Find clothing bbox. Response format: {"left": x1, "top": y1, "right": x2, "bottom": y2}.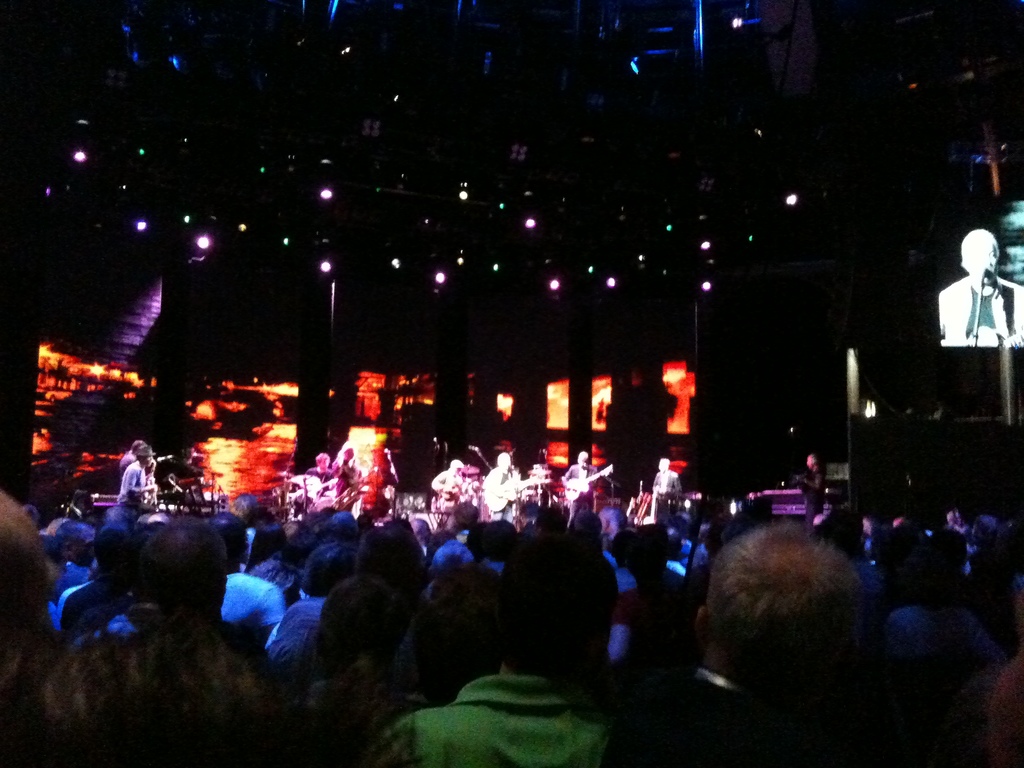
{"left": 481, "top": 463, "right": 512, "bottom": 521}.
